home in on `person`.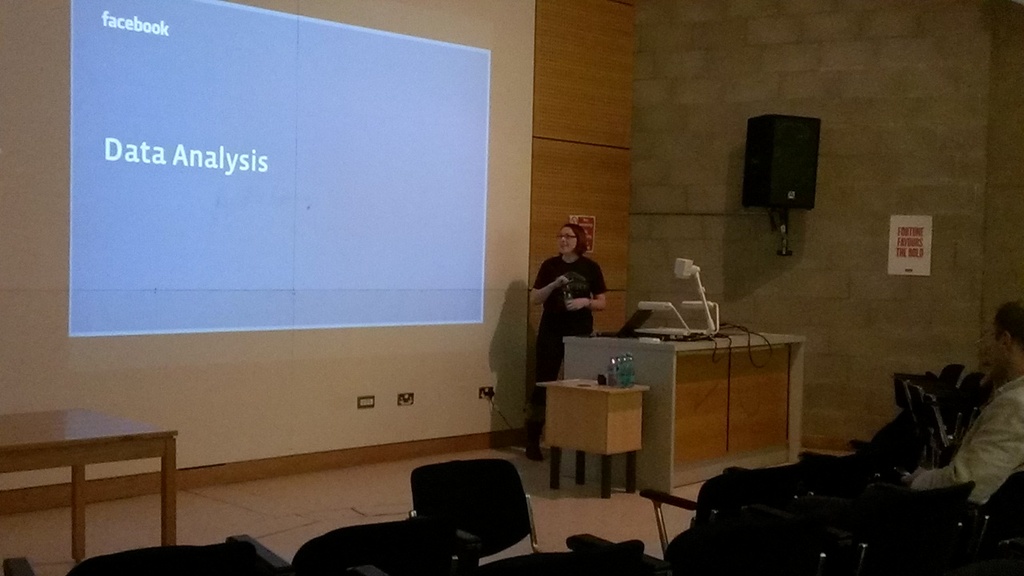
Homed in at [x1=527, y1=219, x2=602, y2=398].
